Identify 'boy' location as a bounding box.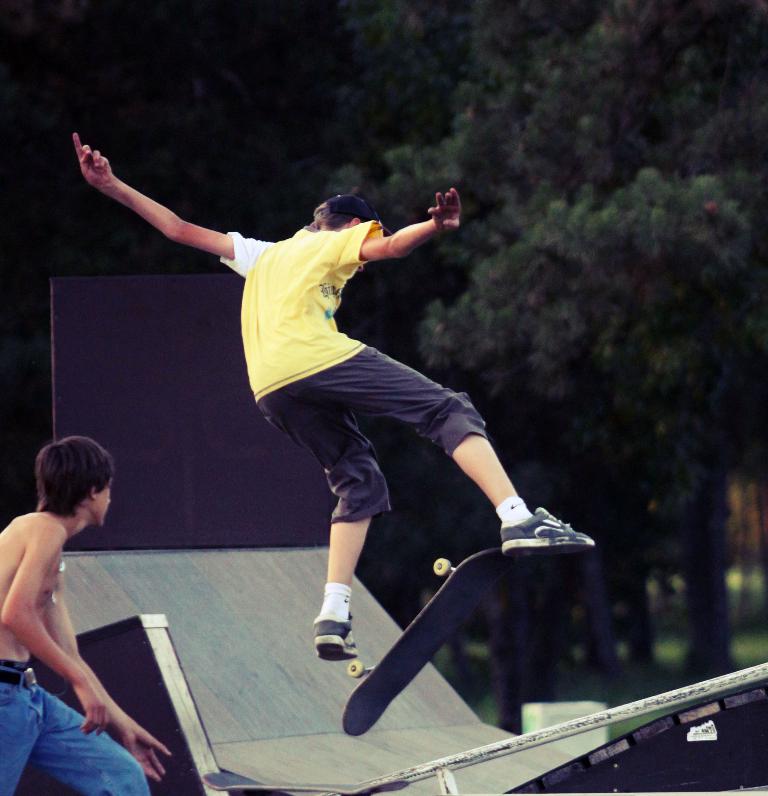
<bbox>0, 430, 167, 795</bbox>.
